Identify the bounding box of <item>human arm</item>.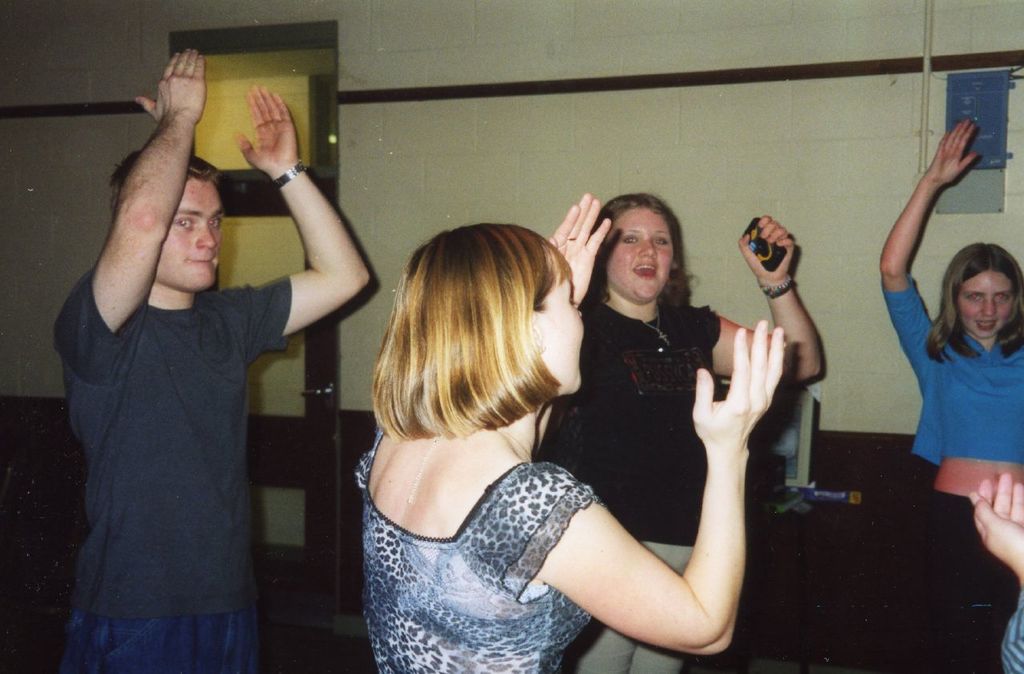
select_region(534, 197, 616, 453).
